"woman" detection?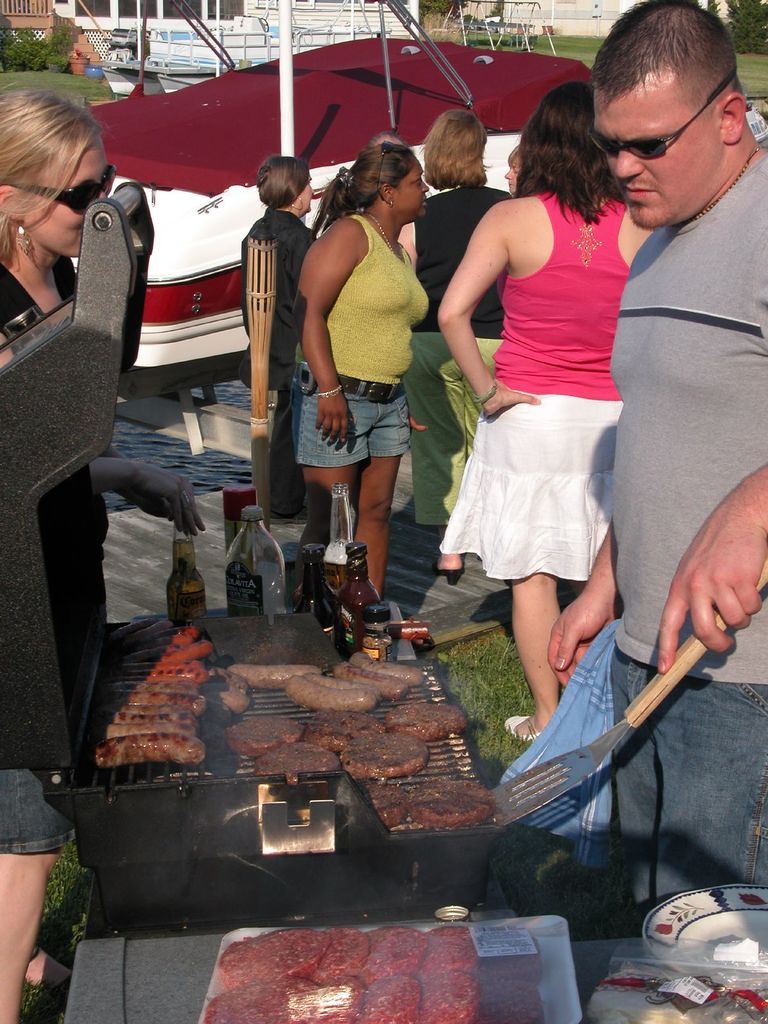
<box>242,145,324,493</box>
